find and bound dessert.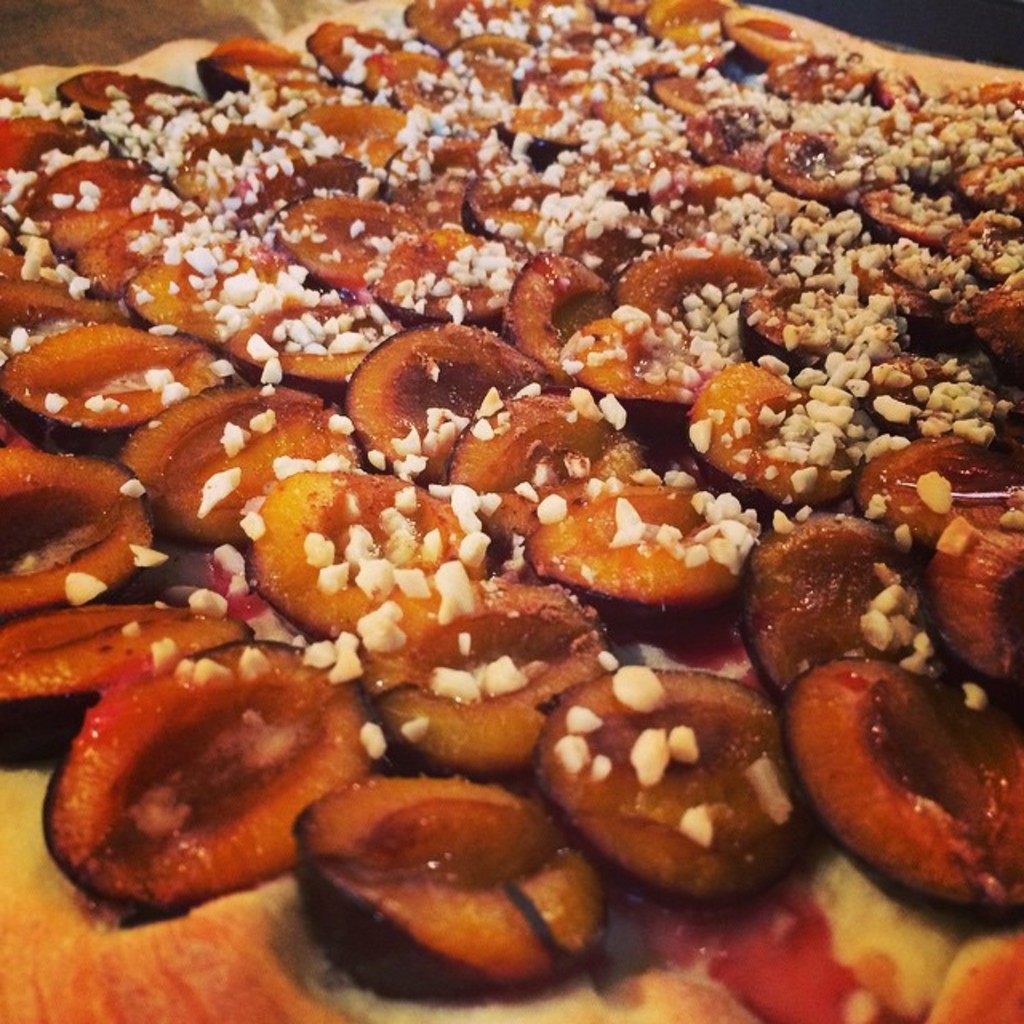
Bound: <bbox>283, 774, 613, 997</bbox>.
